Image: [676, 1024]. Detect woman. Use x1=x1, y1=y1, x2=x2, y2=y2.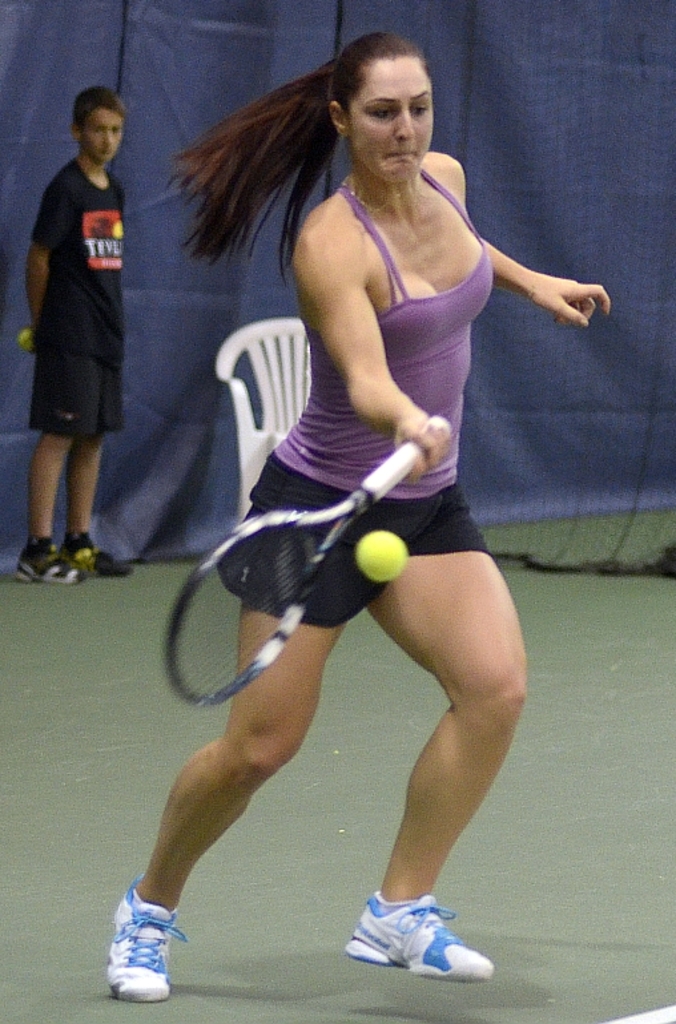
x1=154, y1=20, x2=590, y2=894.
